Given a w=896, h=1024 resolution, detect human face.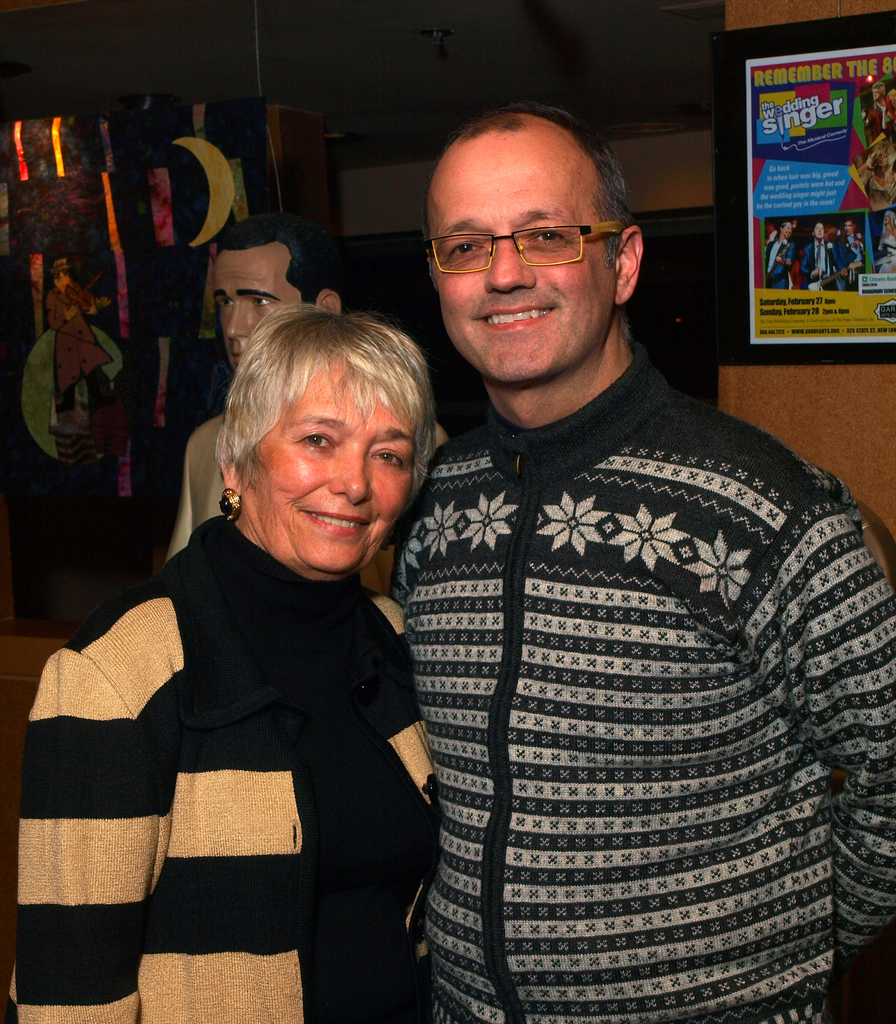
pyautogui.locateOnScreen(208, 243, 310, 356).
